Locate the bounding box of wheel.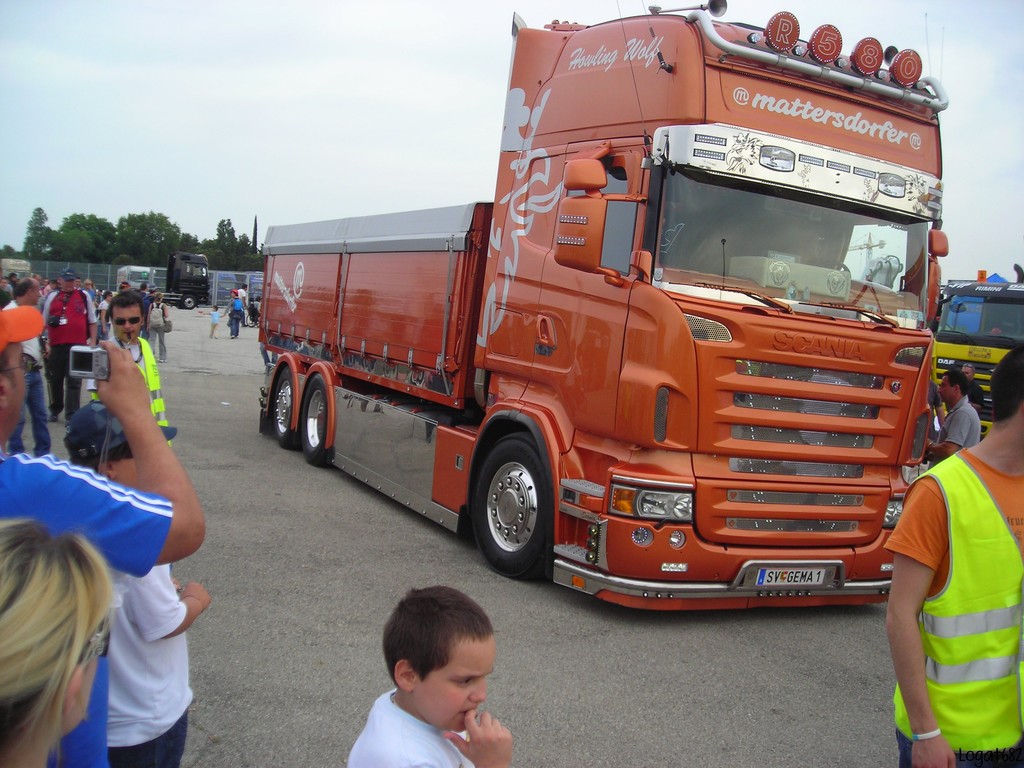
Bounding box: Rect(243, 314, 259, 329).
